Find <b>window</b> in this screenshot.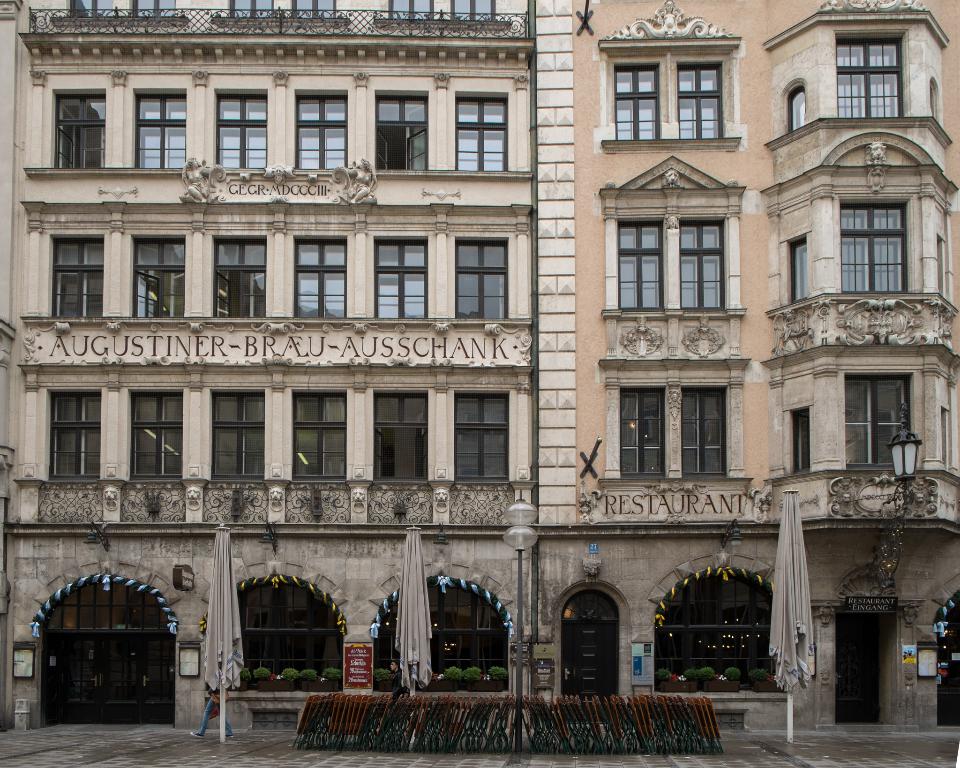
The bounding box for <b>window</b> is bbox=[134, 0, 175, 18].
